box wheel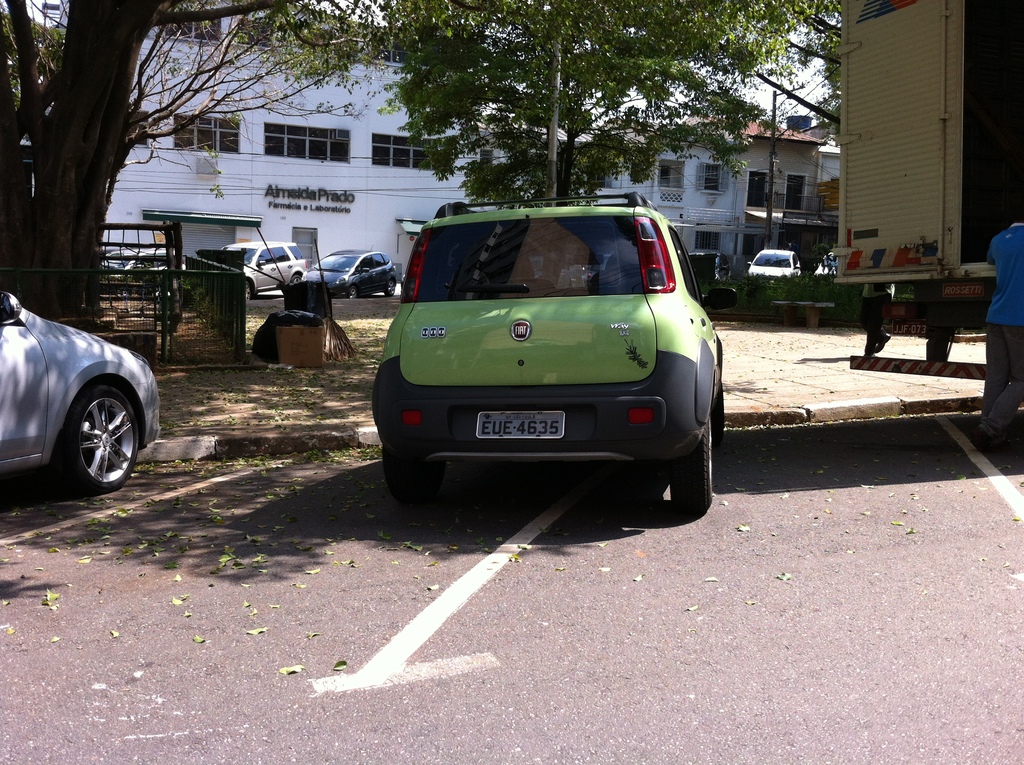
box(241, 278, 253, 304)
